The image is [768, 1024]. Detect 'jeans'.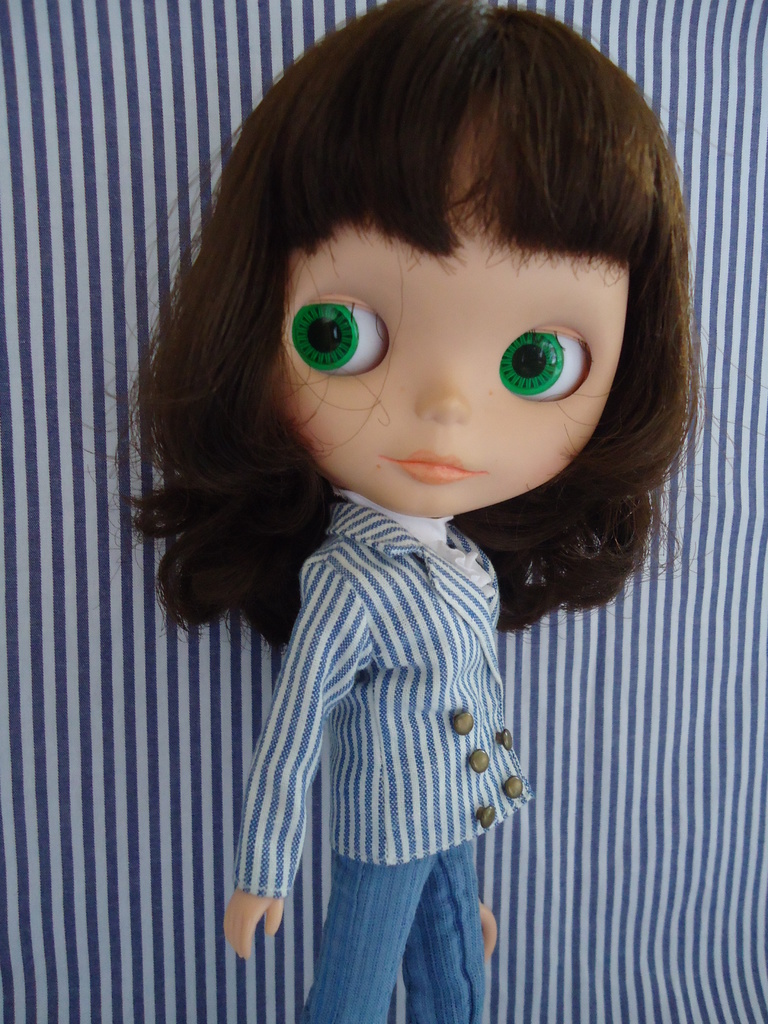
Detection: <bbox>250, 772, 524, 1023</bbox>.
